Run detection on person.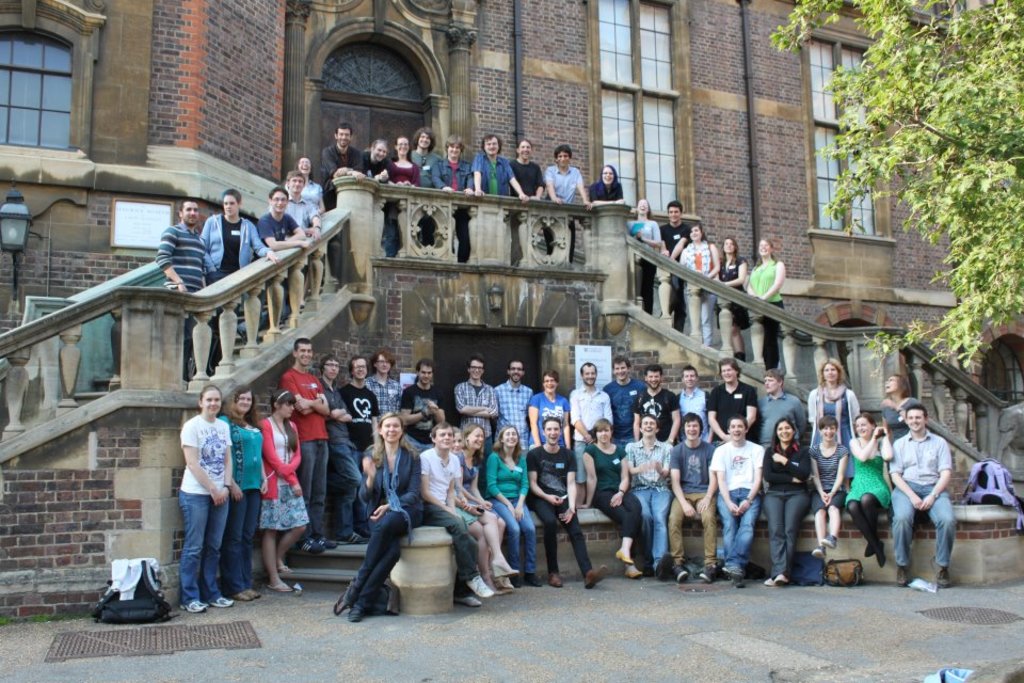
Result: box(358, 139, 394, 191).
